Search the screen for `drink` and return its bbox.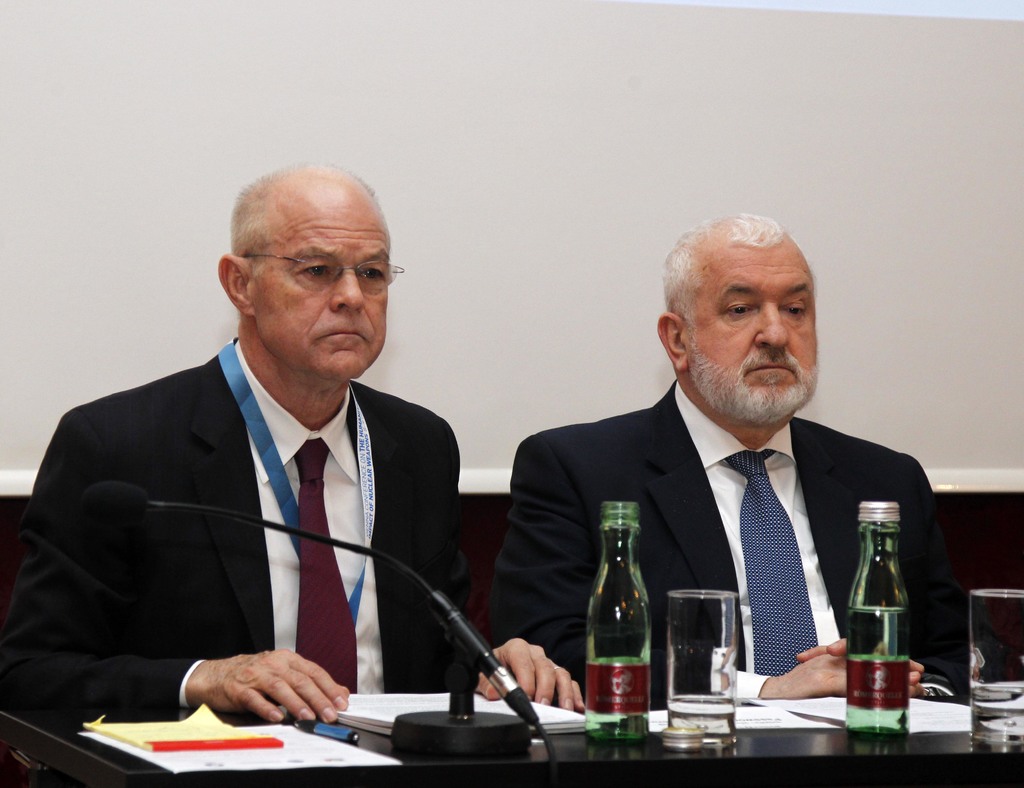
Found: 845, 608, 906, 734.
